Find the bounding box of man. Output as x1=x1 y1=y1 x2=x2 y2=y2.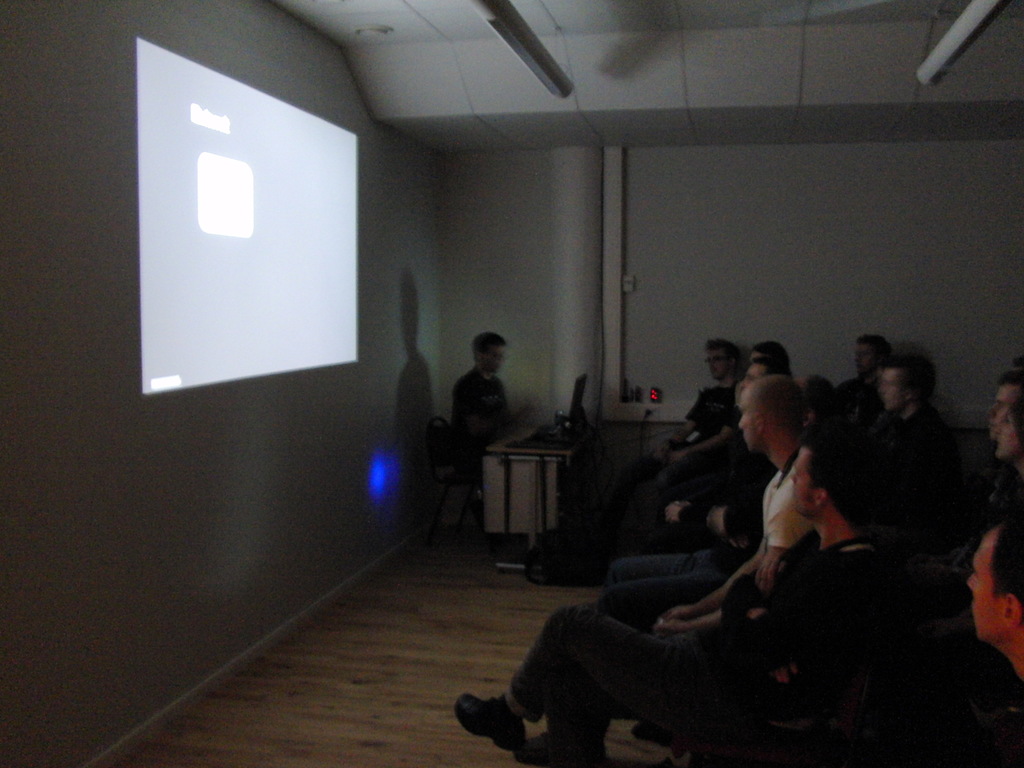
x1=834 y1=333 x2=963 y2=532.
